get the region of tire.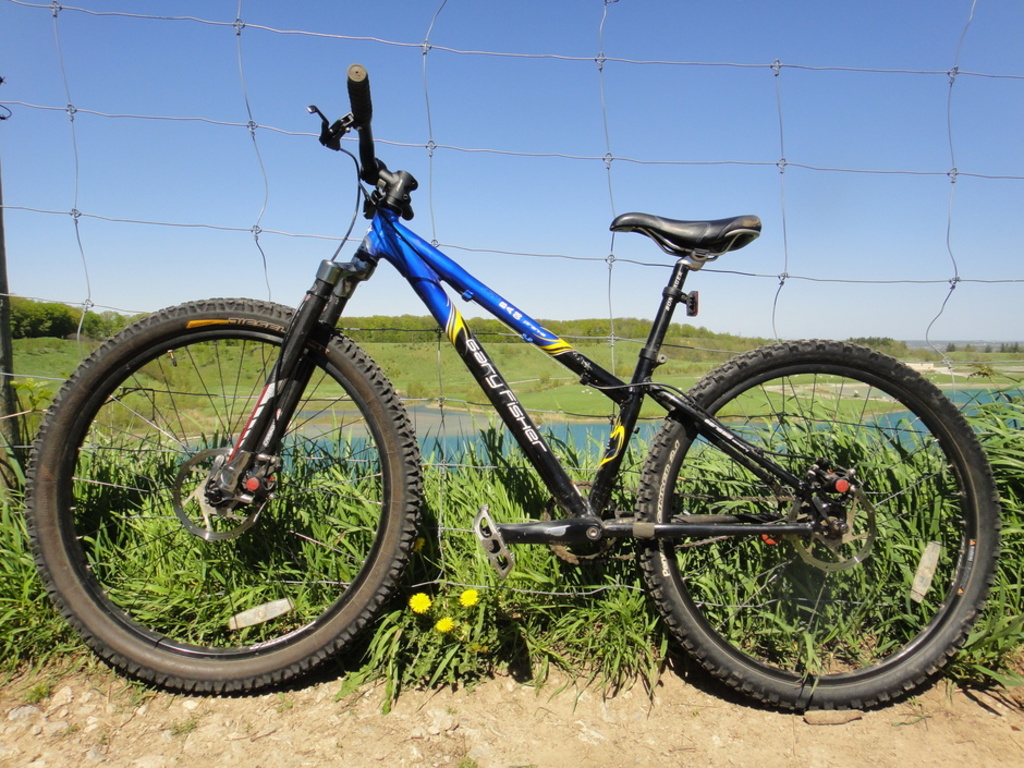
crop(634, 338, 1004, 714).
